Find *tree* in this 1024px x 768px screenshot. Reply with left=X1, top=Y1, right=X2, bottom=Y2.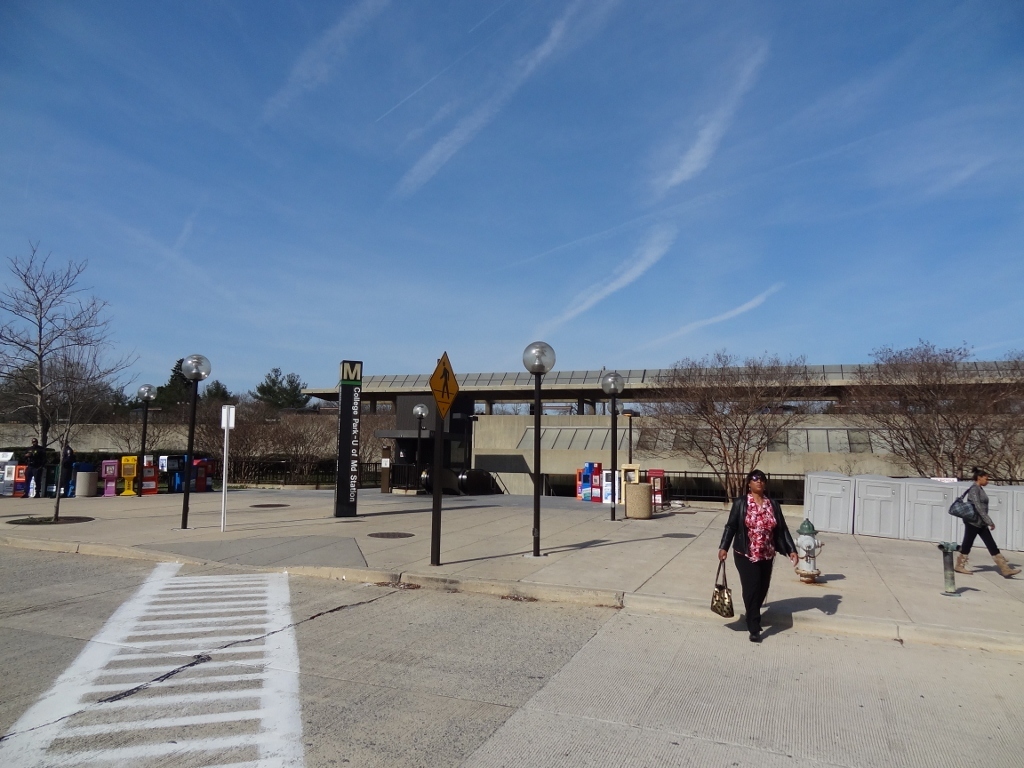
left=839, top=337, right=1023, bottom=480.
